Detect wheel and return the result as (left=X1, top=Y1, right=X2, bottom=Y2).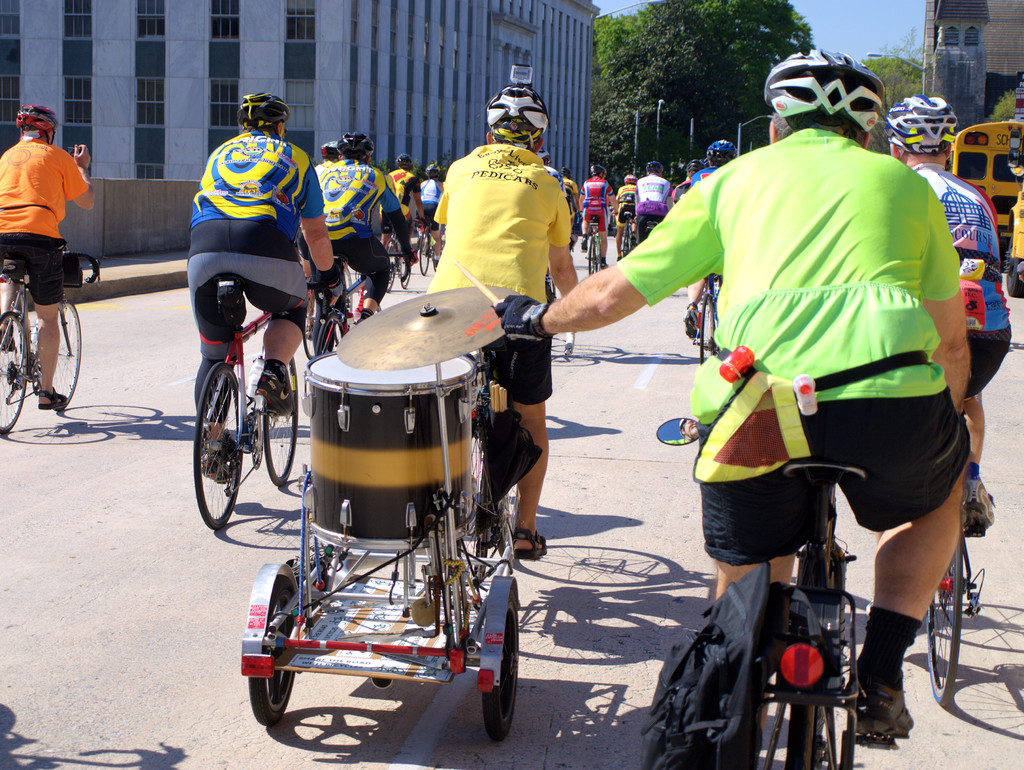
(left=52, top=291, right=81, bottom=408).
